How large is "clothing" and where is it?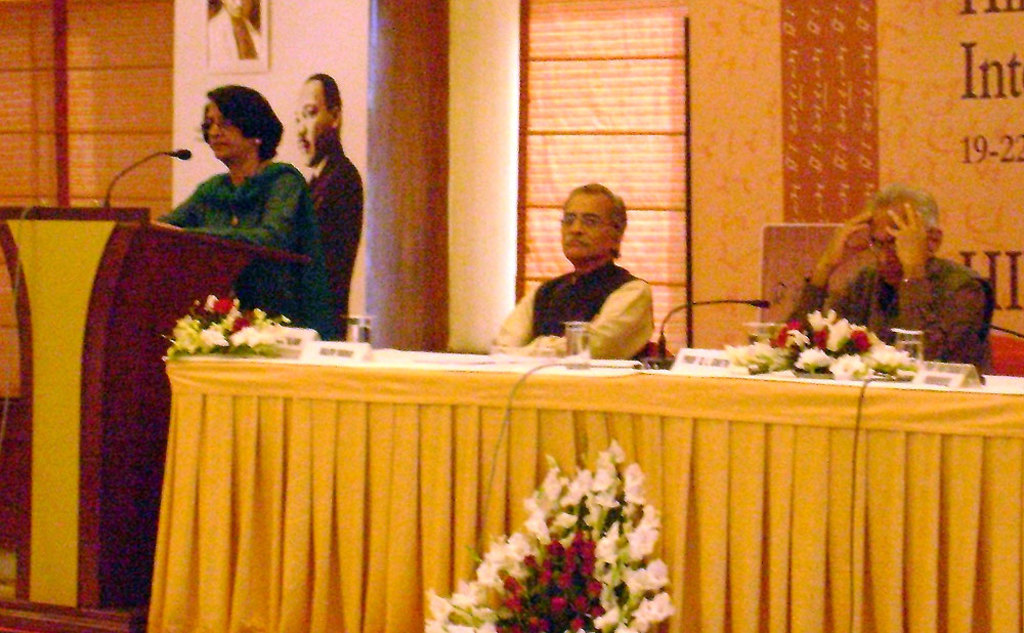
Bounding box: crop(785, 249, 1001, 378).
